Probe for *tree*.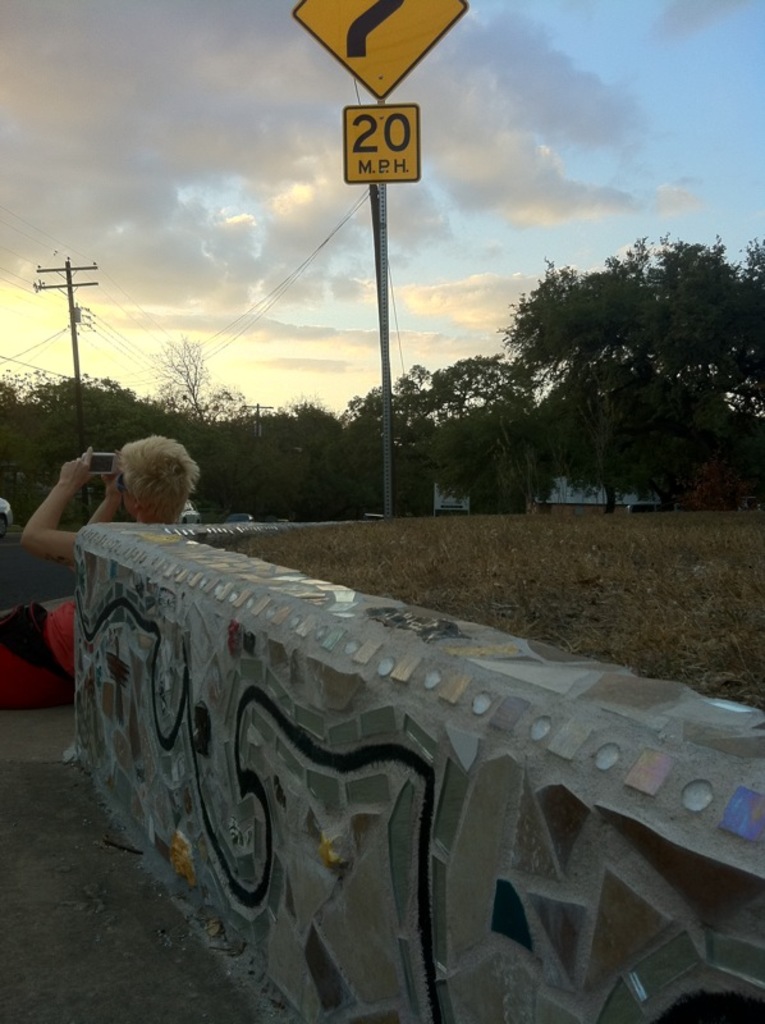
Probe result: Rect(139, 393, 221, 518).
